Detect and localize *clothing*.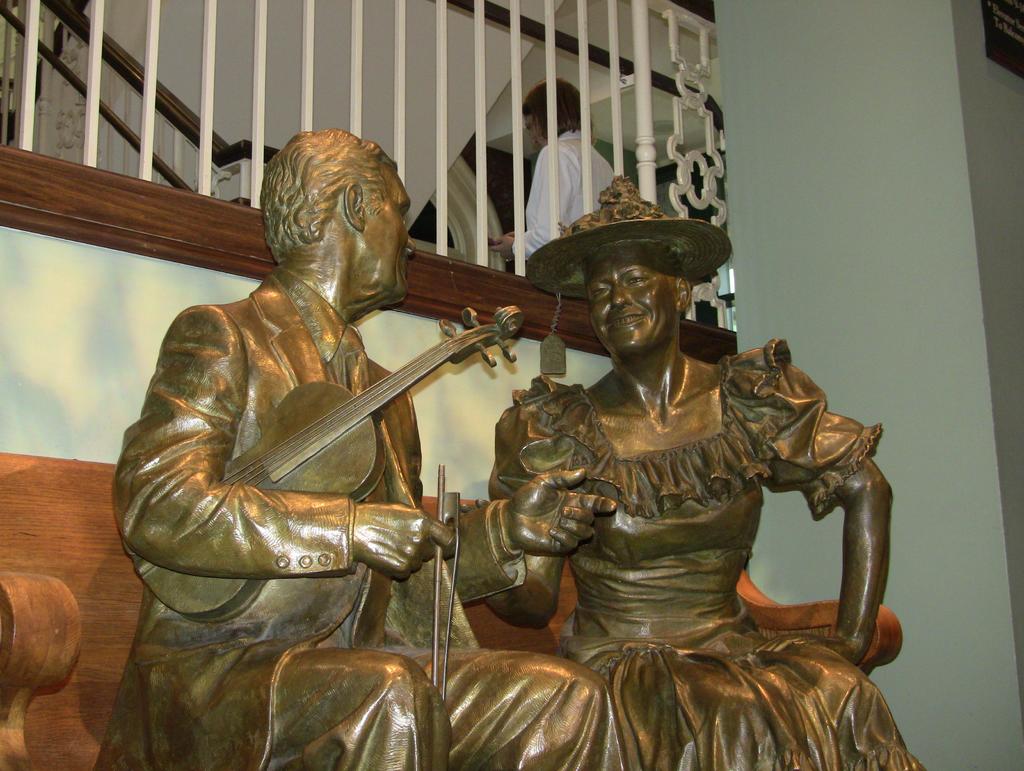
Localized at l=518, t=126, r=615, b=264.
